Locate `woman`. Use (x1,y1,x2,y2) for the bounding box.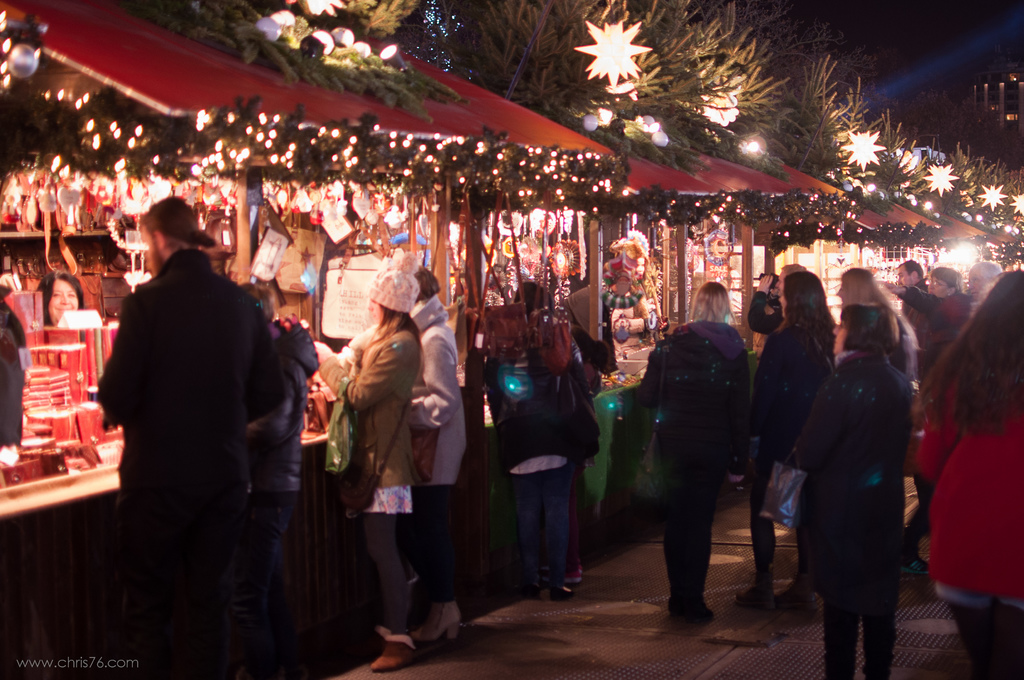
(36,271,79,324).
